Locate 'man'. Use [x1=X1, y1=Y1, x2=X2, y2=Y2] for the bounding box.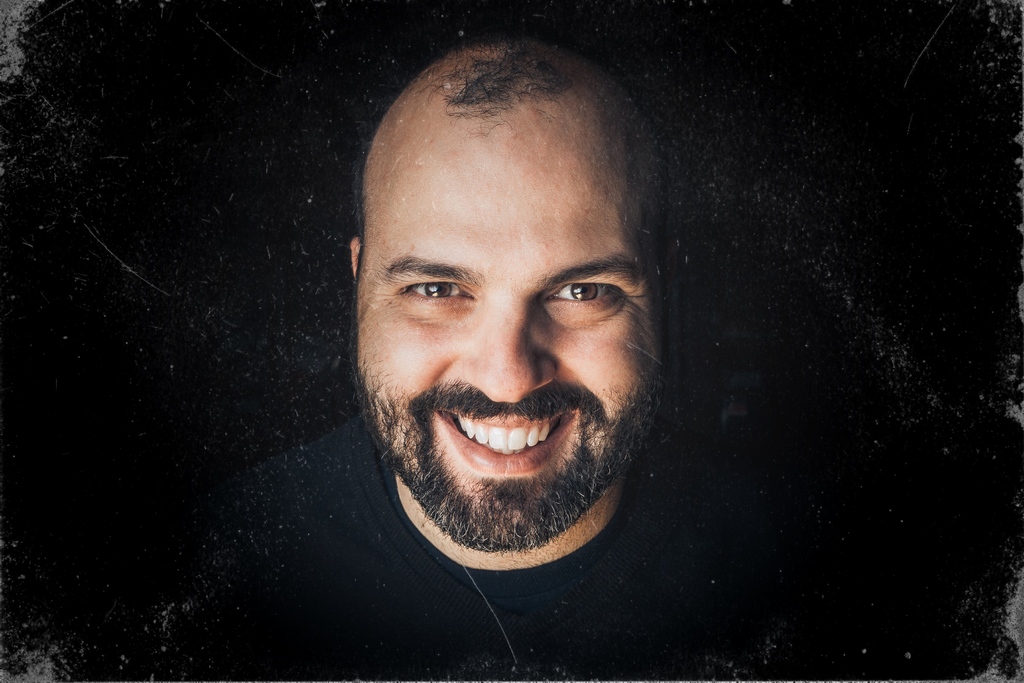
[x1=196, y1=36, x2=788, y2=656].
